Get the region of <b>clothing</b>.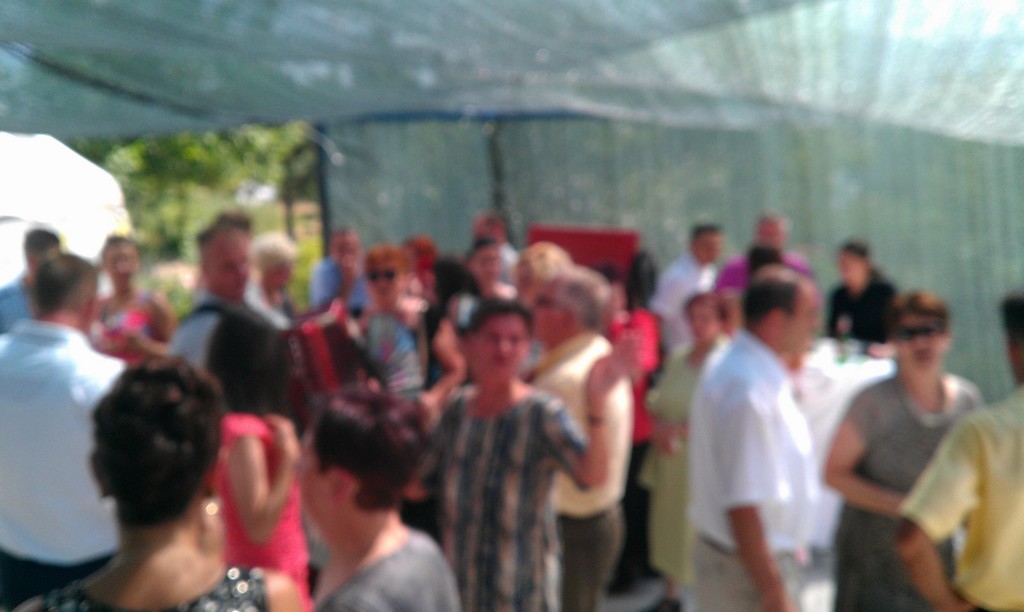
l=645, t=332, r=729, b=583.
